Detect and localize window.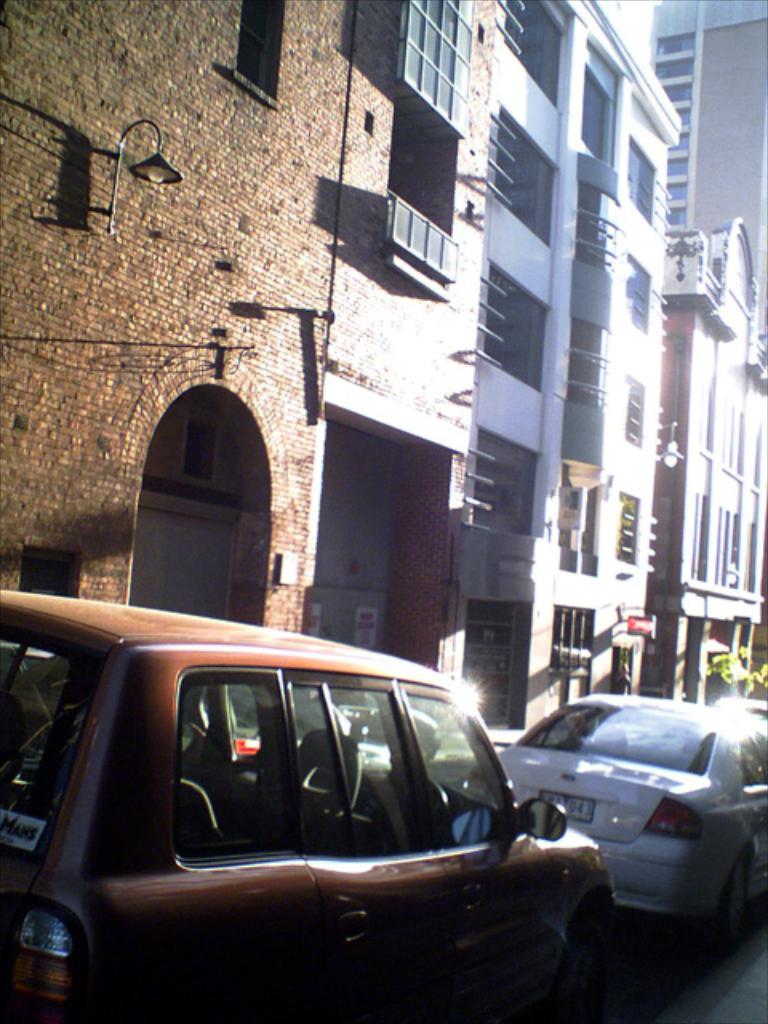
Localized at <box>629,250,656,331</box>.
